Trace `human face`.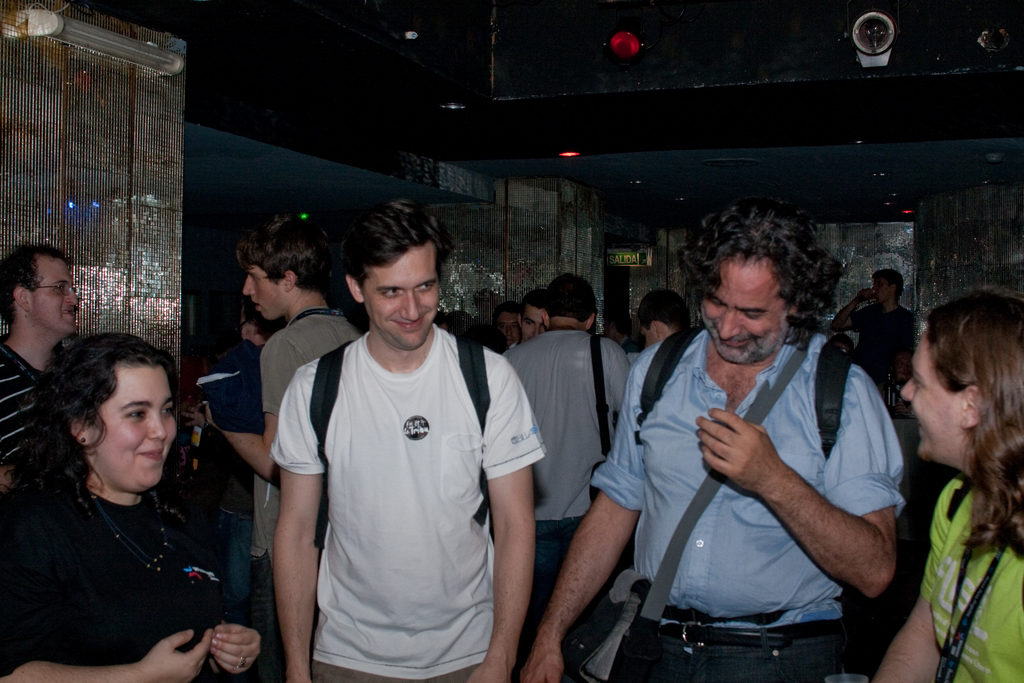
Traced to (left=638, top=323, right=657, bottom=352).
